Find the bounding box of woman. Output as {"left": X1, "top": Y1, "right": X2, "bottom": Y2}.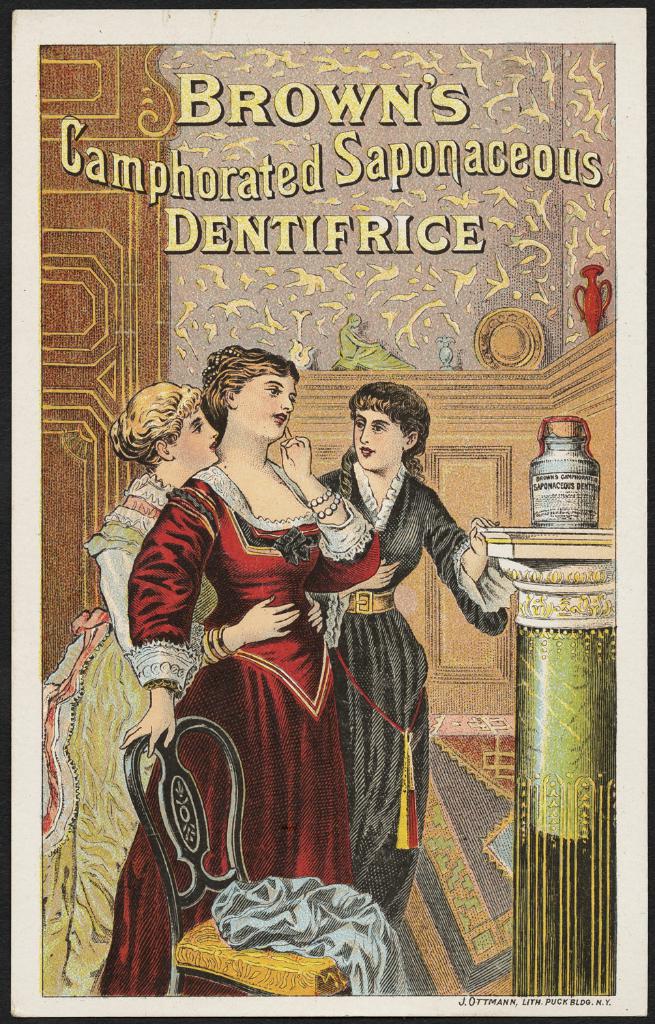
{"left": 303, "top": 386, "right": 507, "bottom": 933}.
